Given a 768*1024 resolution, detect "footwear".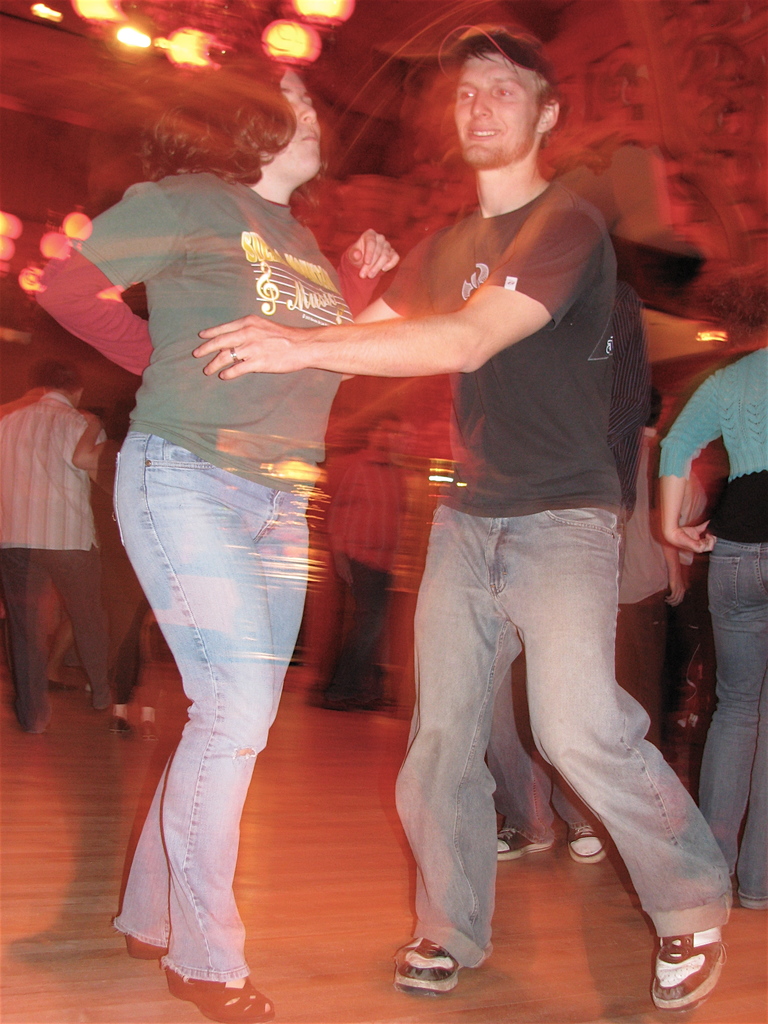
detection(389, 932, 465, 995).
